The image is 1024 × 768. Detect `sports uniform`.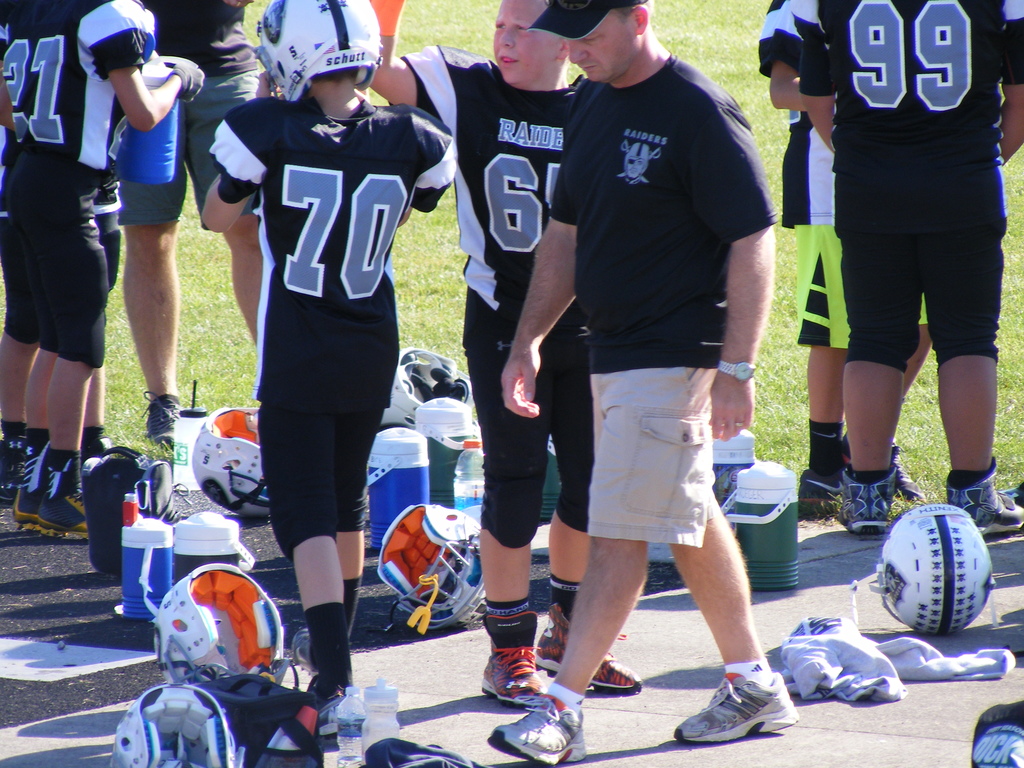
Detection: [770, 0, 845, 348].
